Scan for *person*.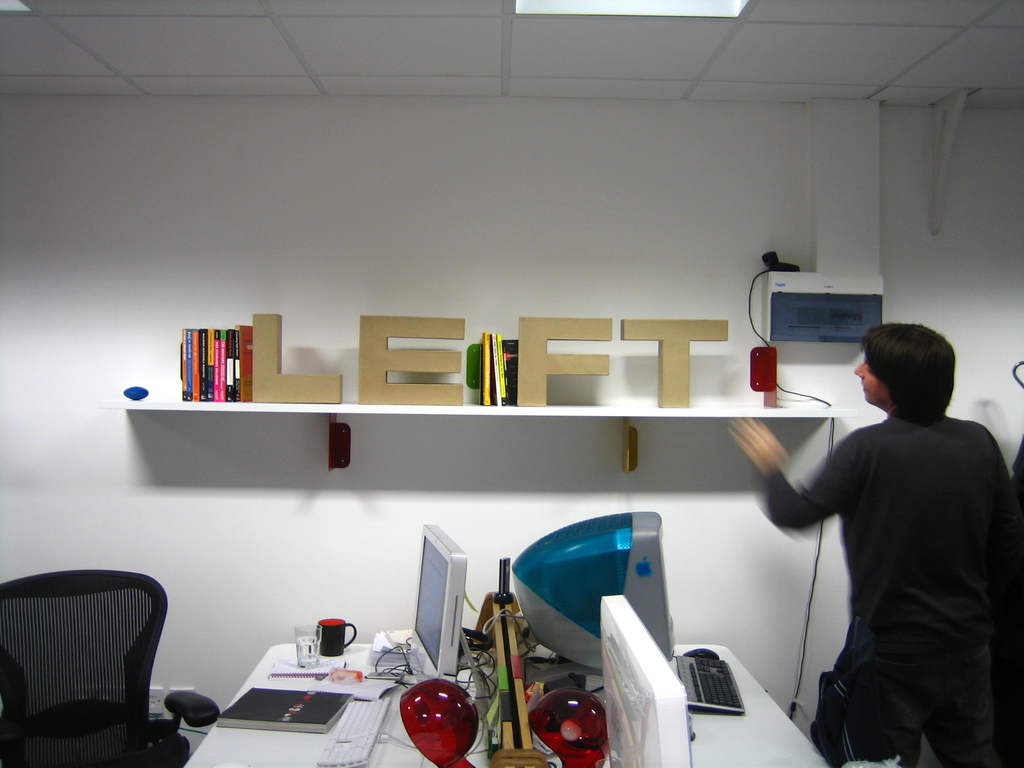
Scan result: pyautogui.locateOnScreen(733, 324, 1023, 767).
